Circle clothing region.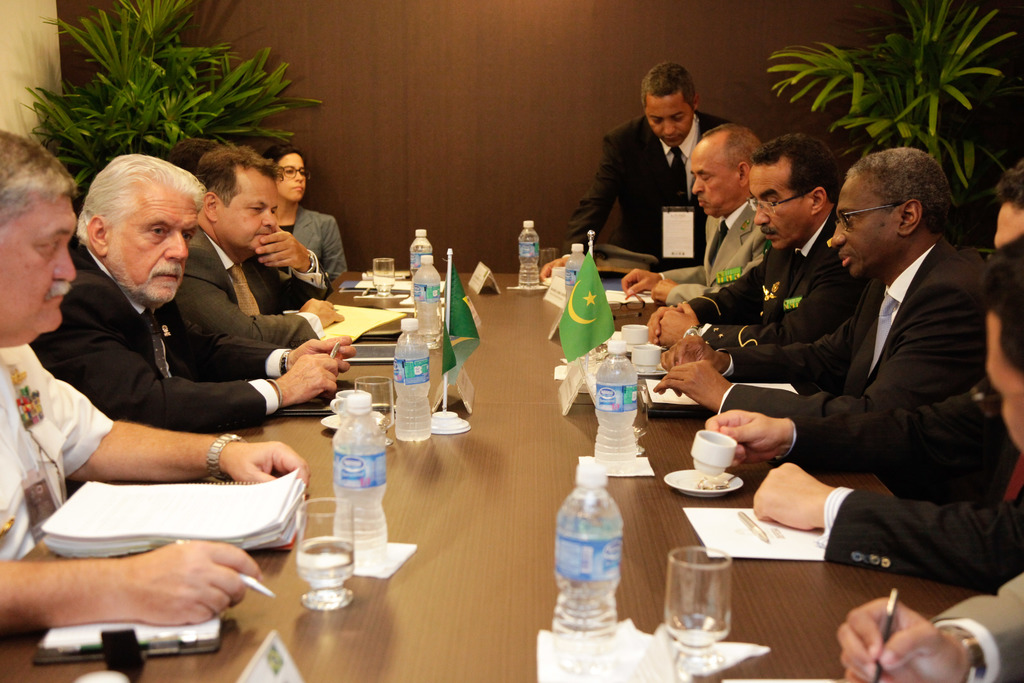
Region: [932,575,1023,682].
